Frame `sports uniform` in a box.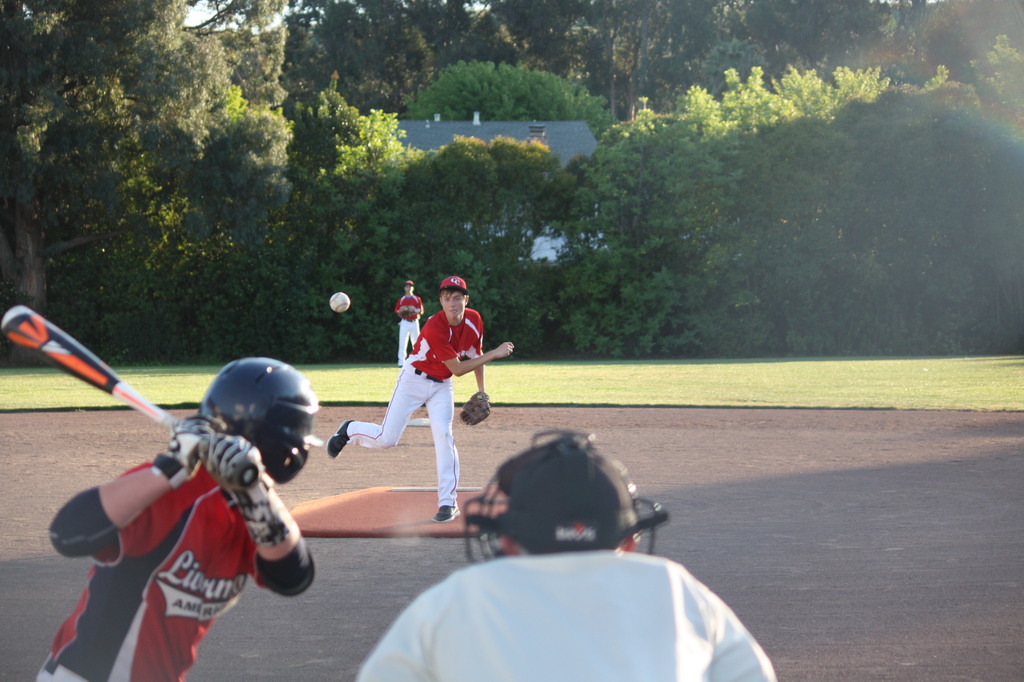
crop(394, 292, 425, 369).
